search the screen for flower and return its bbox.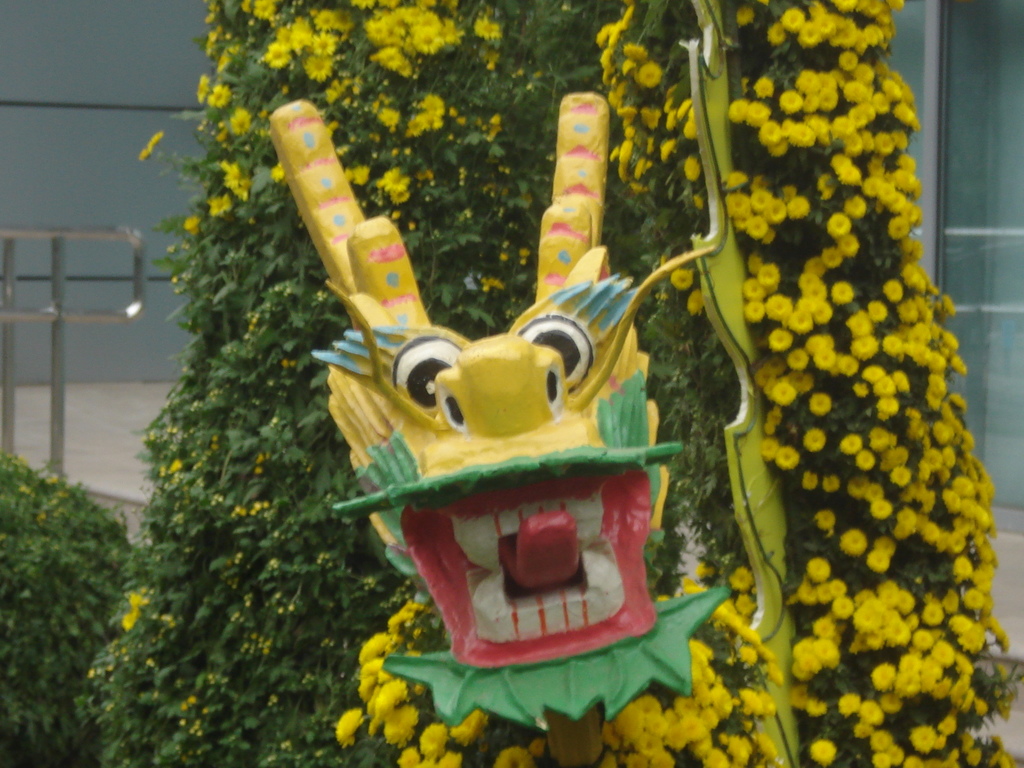
Found: Rect(338, 708, 361, 750).
